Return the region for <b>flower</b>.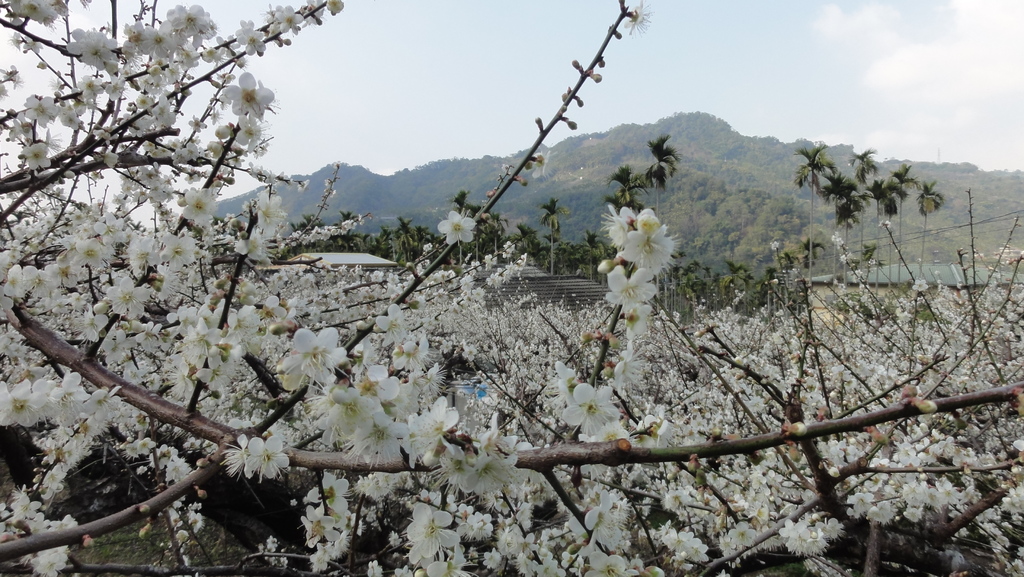
241,434,292,480.
